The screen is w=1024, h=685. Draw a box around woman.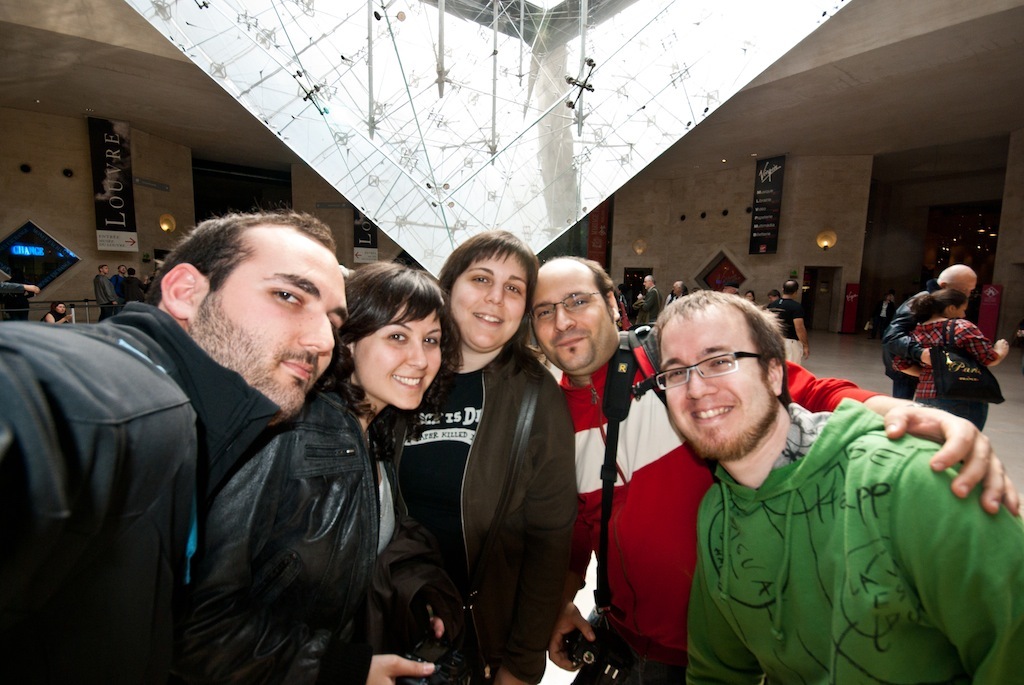
l=759, t=284, r=783, b=313.
